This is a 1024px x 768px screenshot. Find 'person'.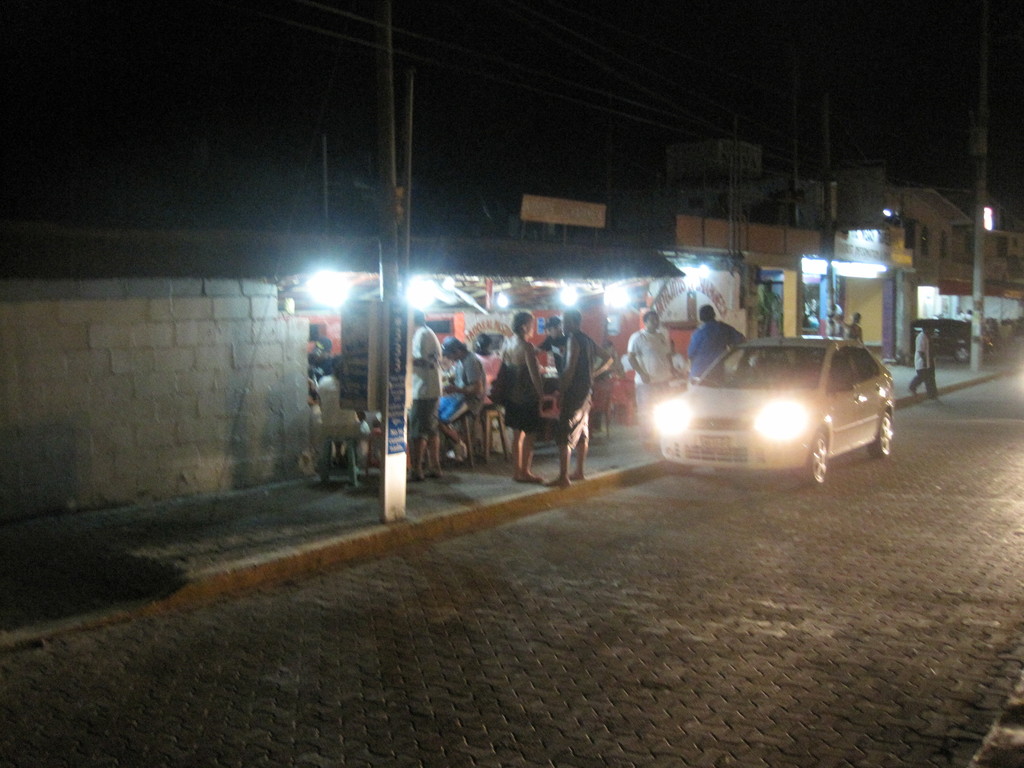
Bounding box: (left=624, top=302, right=676, bottom=442).
